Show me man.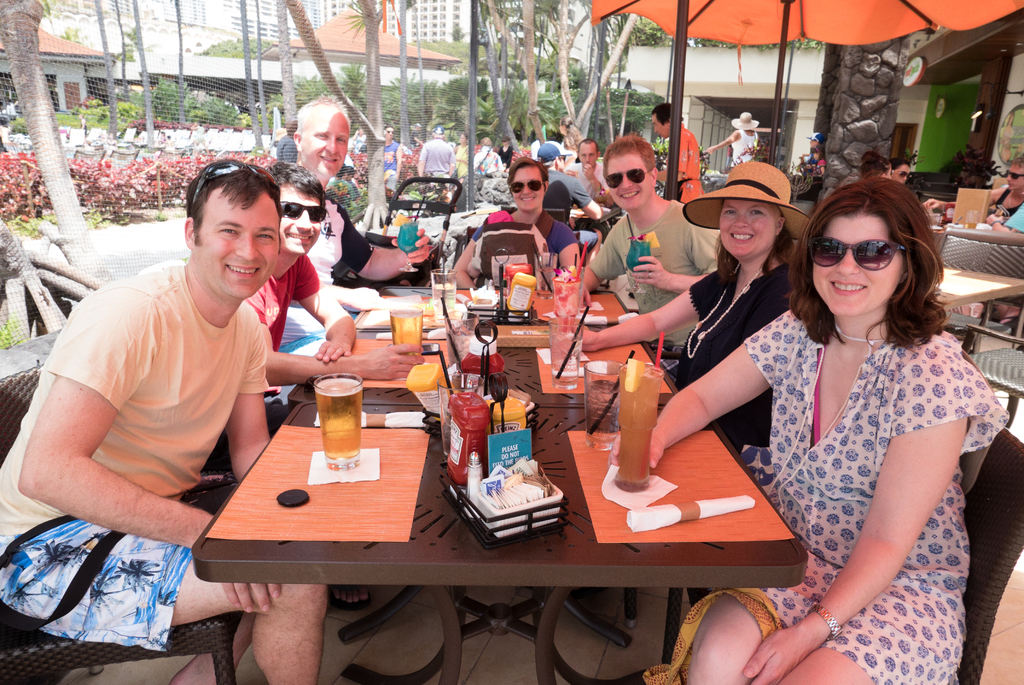
man is here: {"left": 564, "top": 137, "right": 609, "bottom": 199}.
